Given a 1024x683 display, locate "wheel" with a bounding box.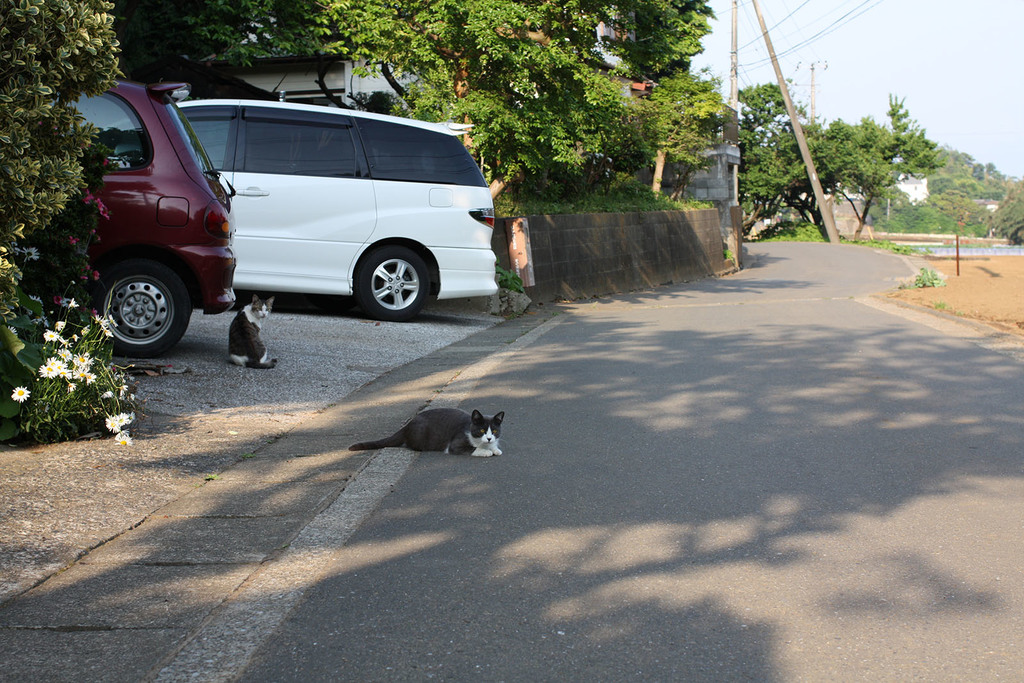
Located: [x1=354, y1=243, x2=436, y2=319].
